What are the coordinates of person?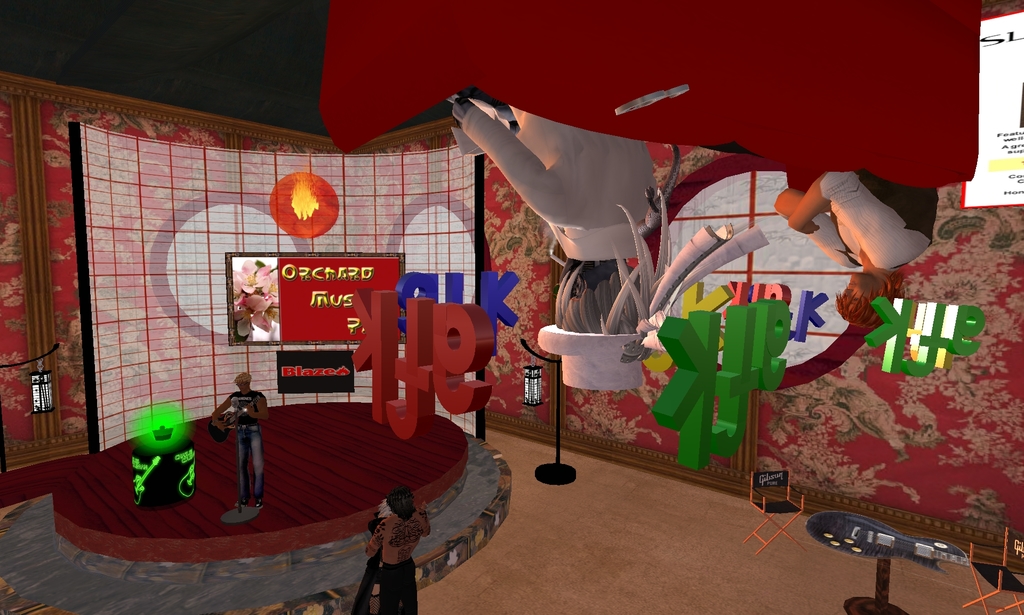
360/489/440/614.
